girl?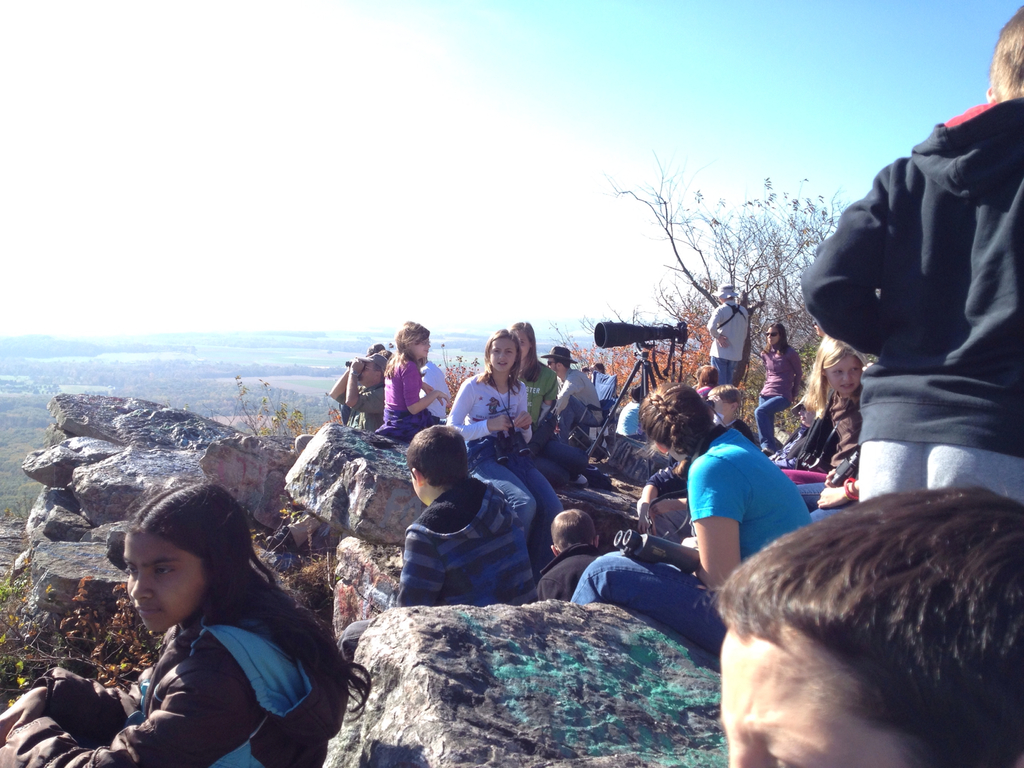
left=803, top=333, right=866, bottom=515
